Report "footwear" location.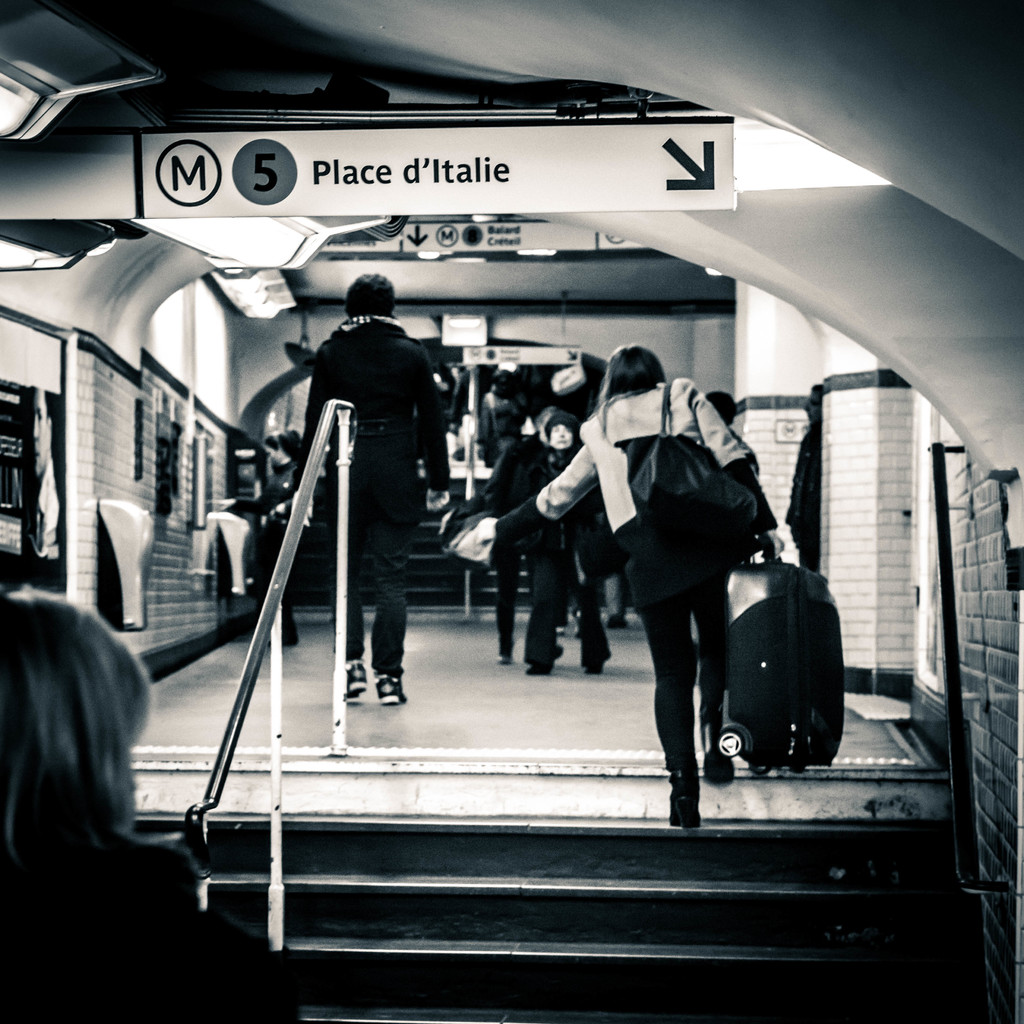
Report: l=589, t=657, r=607, b=675.
